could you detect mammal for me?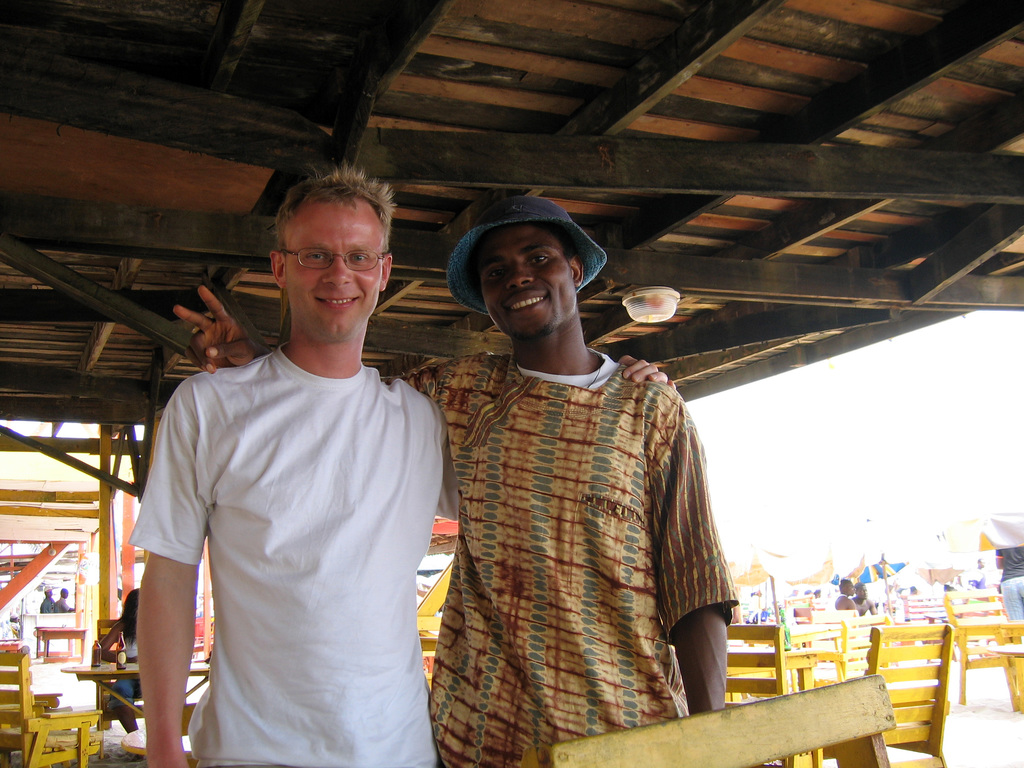
Detection result: left=56, top=585, right=72, bottom=612.
